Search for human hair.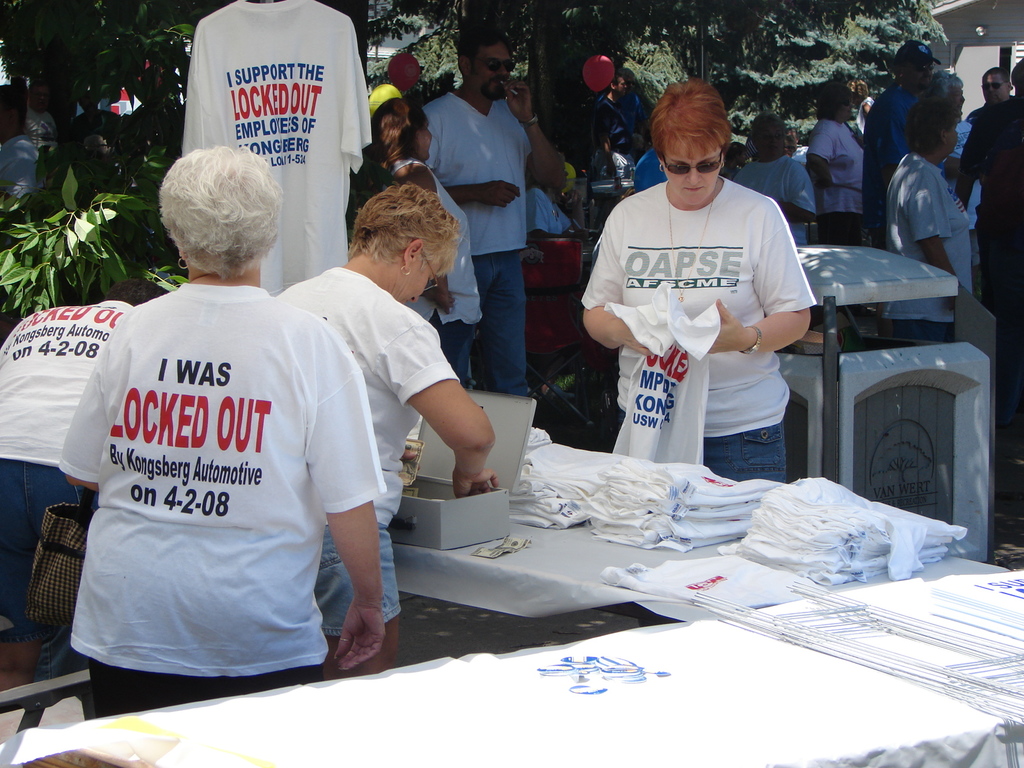
Found at box=[906, 99, 959, 156].
